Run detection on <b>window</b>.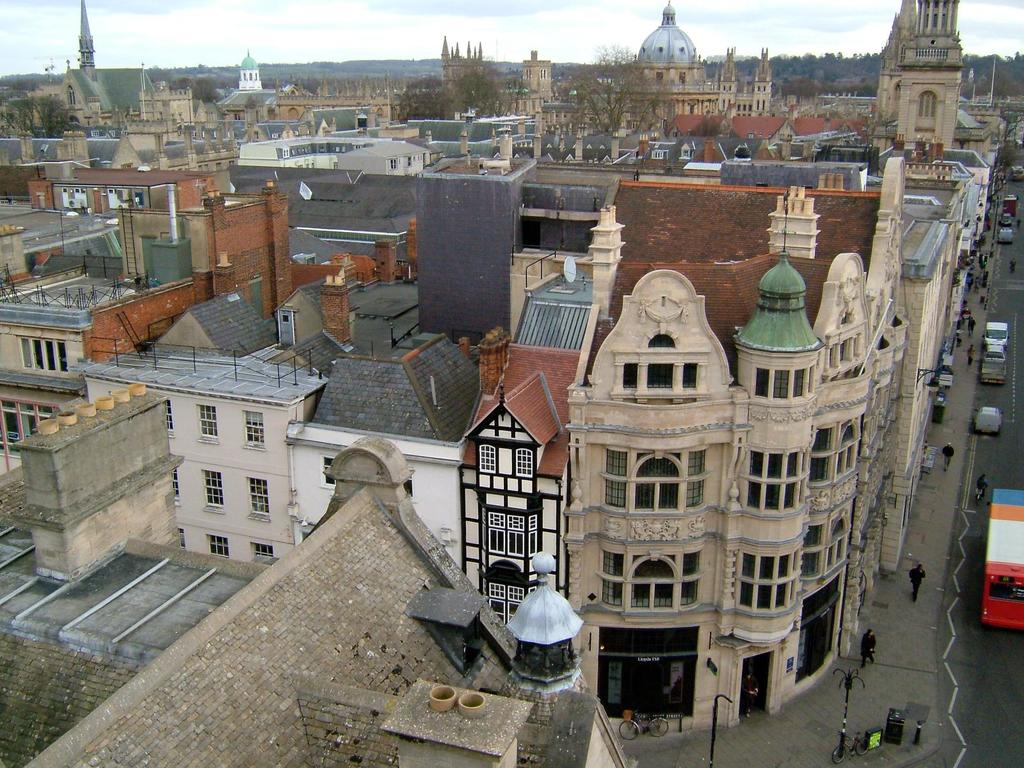
Result: [252,545,276,559].
